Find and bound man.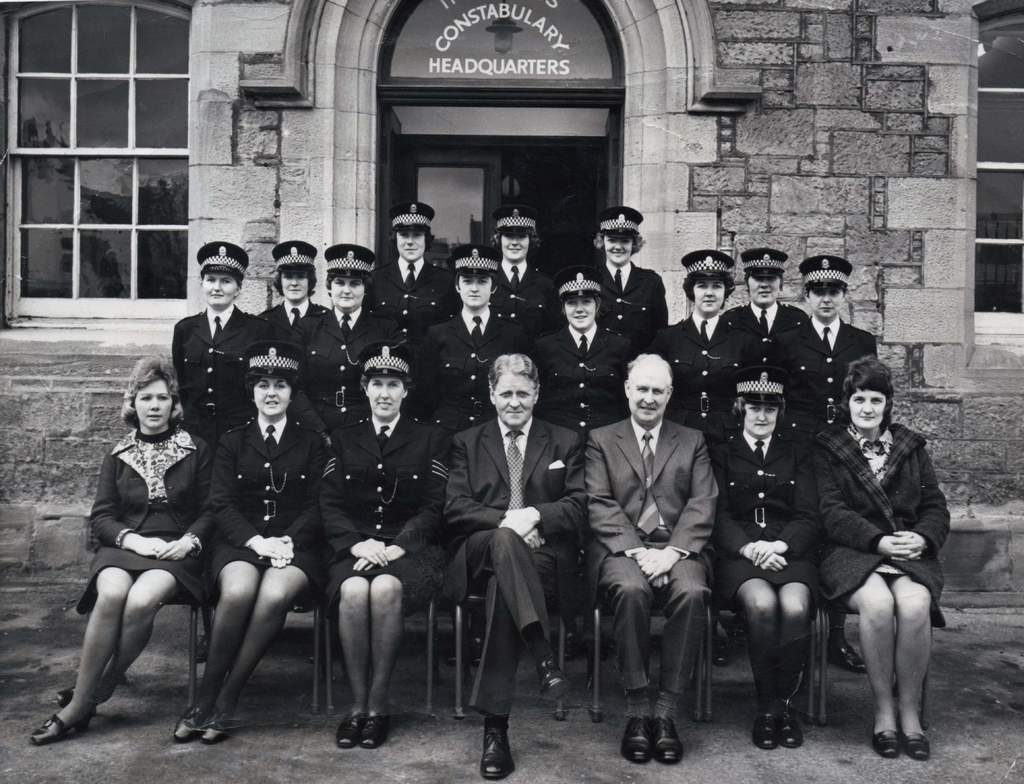
Bound: bbox=[450, 348, 593, 779].
